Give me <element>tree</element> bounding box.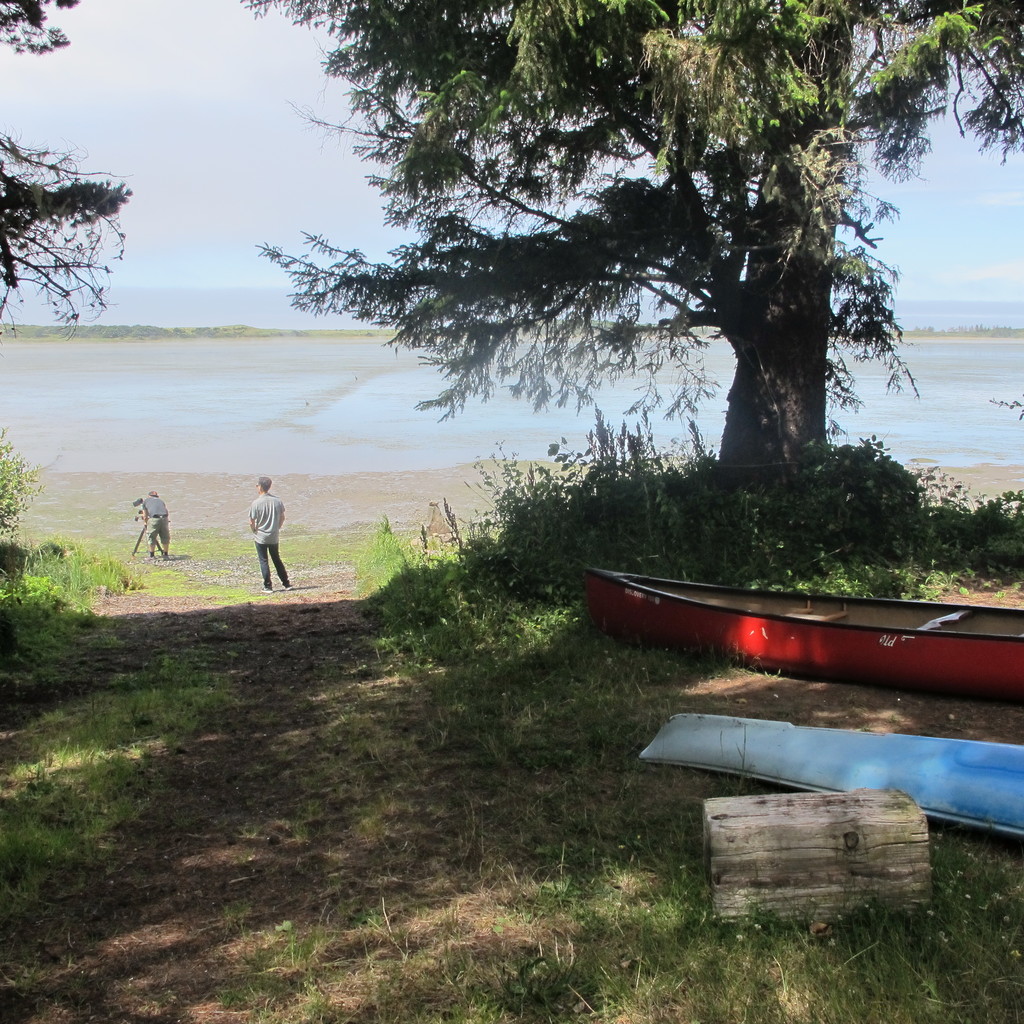
<bbox>242, 0, 1022, 473</bbox>.
